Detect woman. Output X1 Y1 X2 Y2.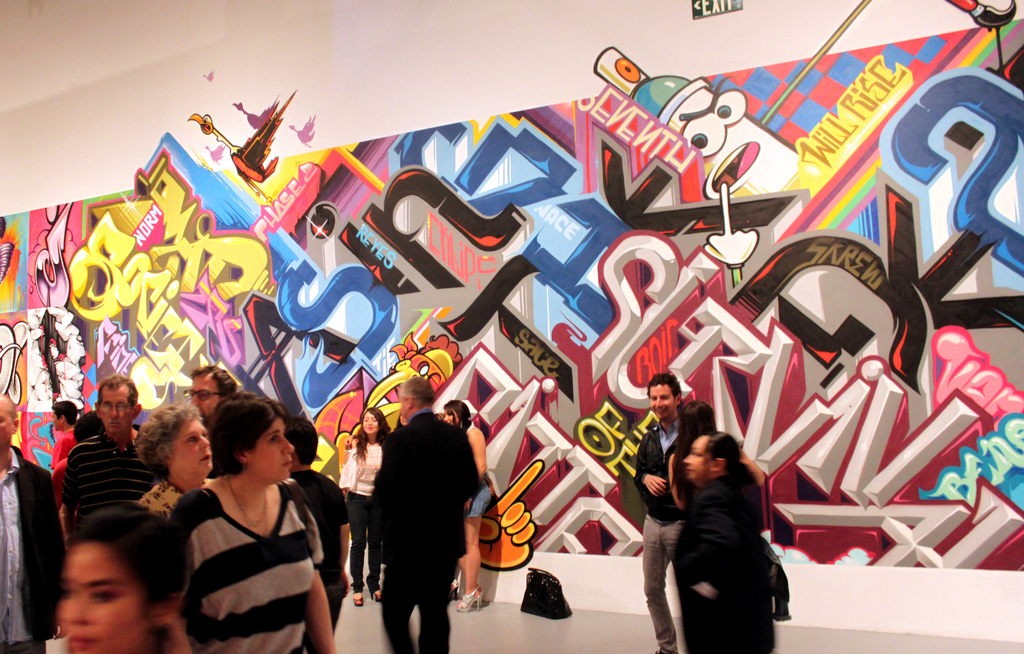
434 394 495 610.
